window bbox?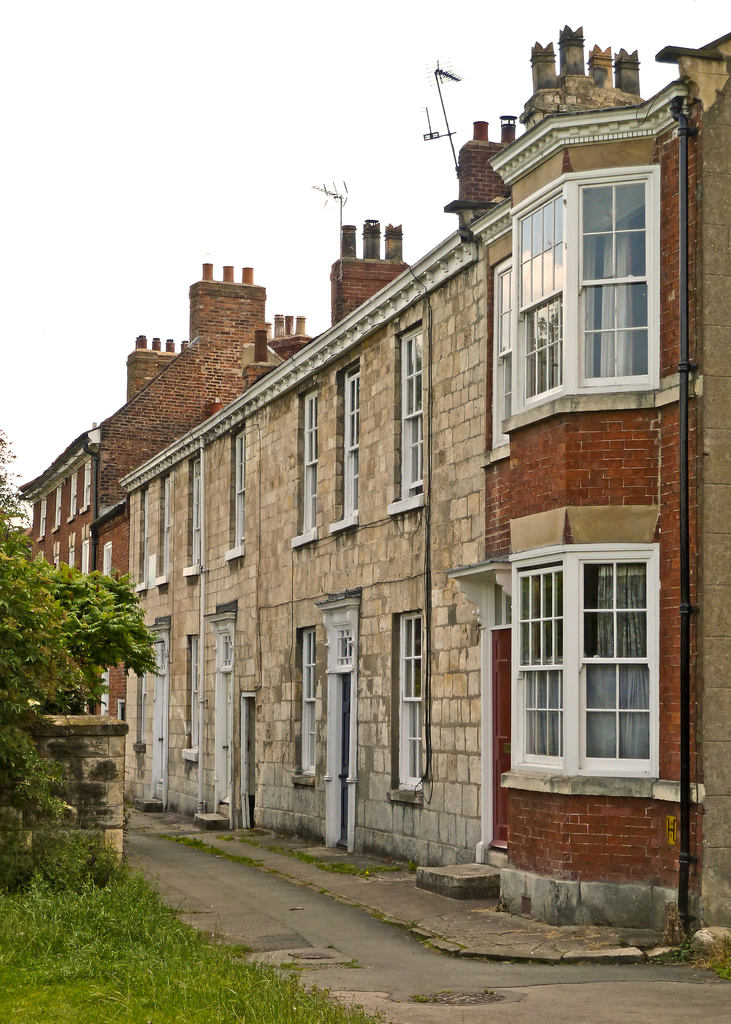
[left=513, top=543, right=660, bottom=774]
